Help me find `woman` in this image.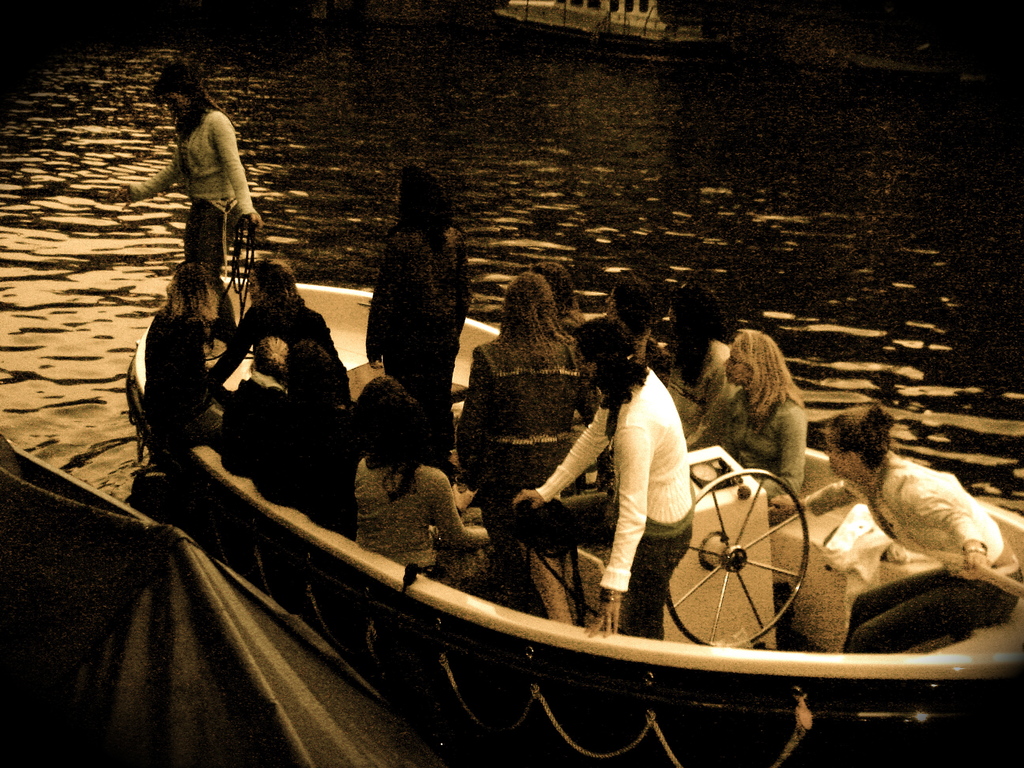
Found it: bbox(109, 61, 266, 340).
